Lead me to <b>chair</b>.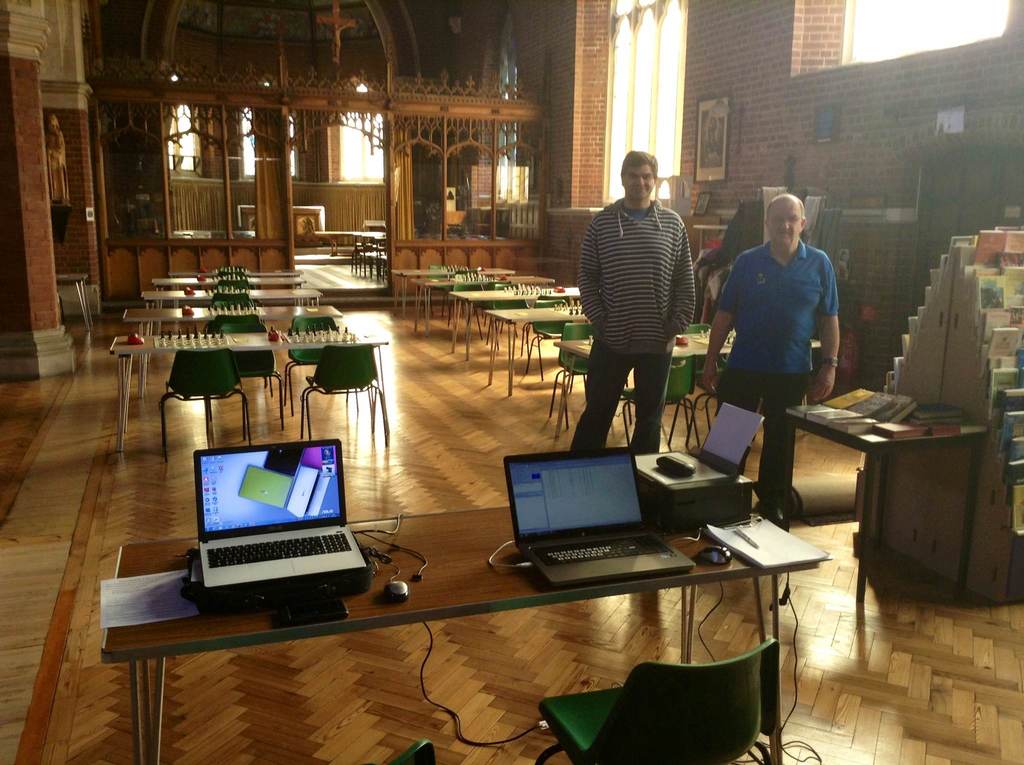
Lead to x1=522 y1=297 x2=570 y2=381.
